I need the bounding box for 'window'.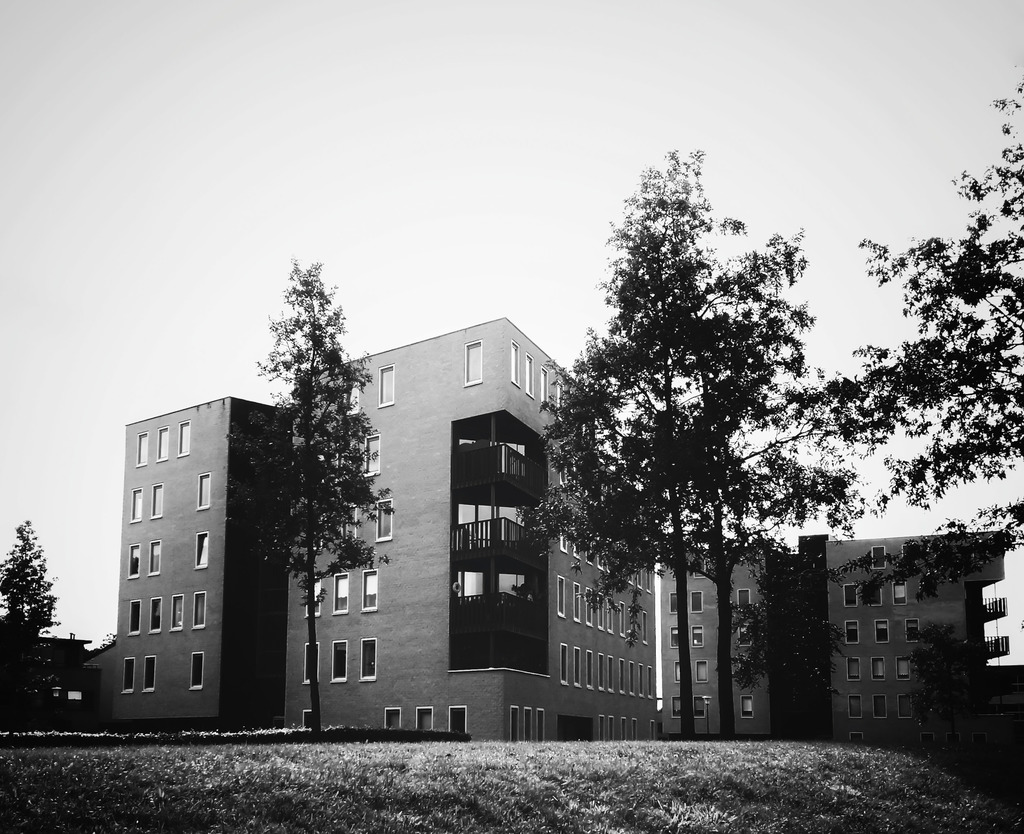
Here it is: 157 427 171 466.
